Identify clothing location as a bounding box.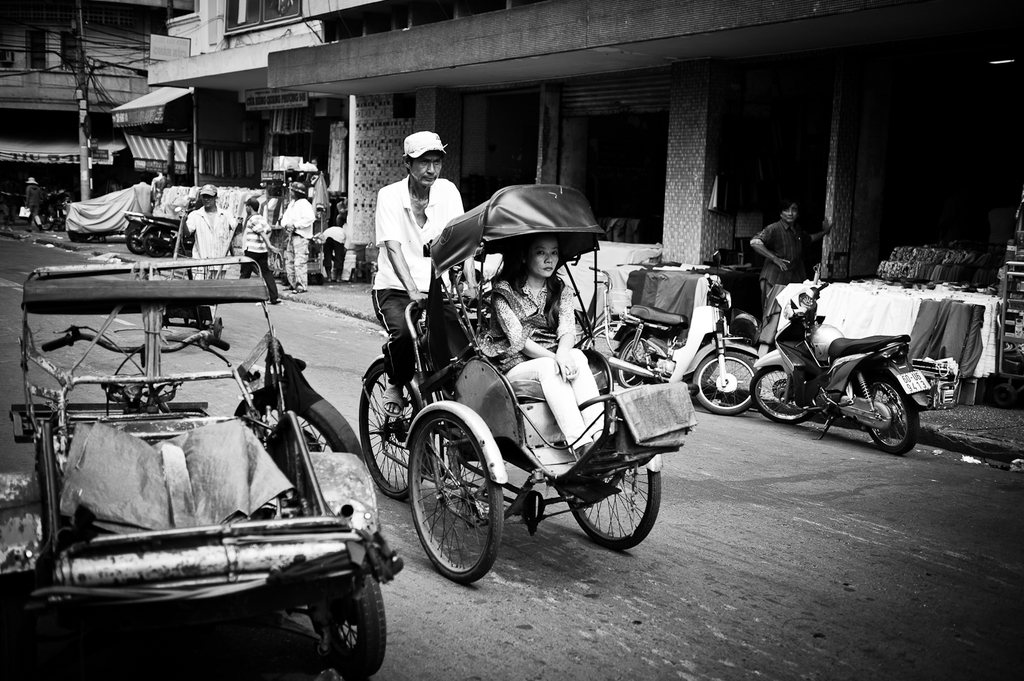
<region>188, 266, 223, 325</region>.
